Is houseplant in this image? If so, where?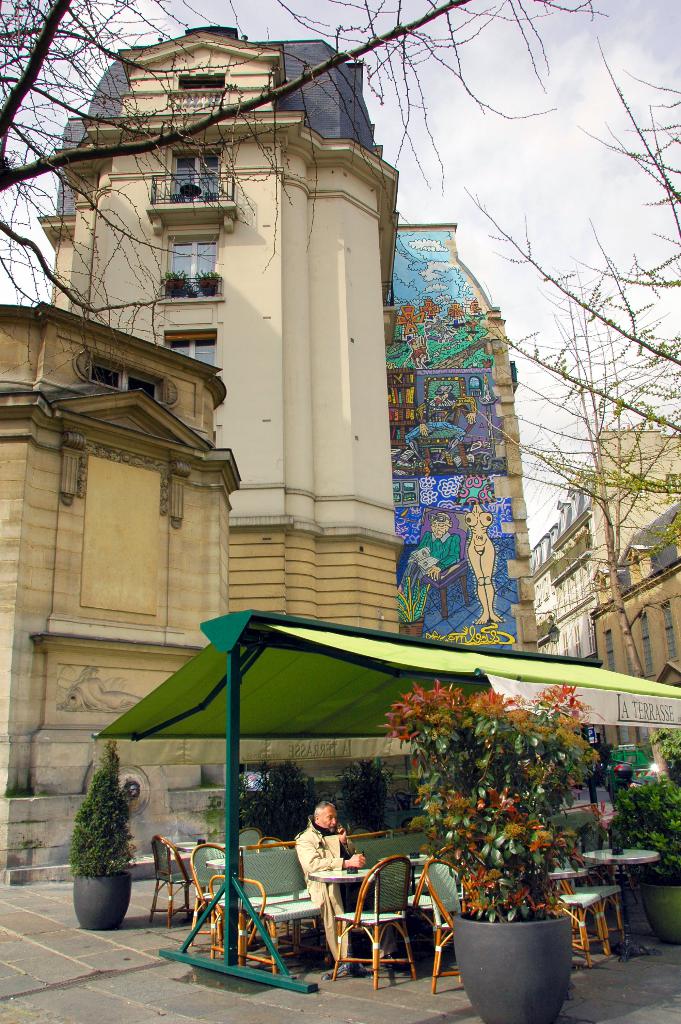
Yes, at bbox(652, 726, 680, 788).
